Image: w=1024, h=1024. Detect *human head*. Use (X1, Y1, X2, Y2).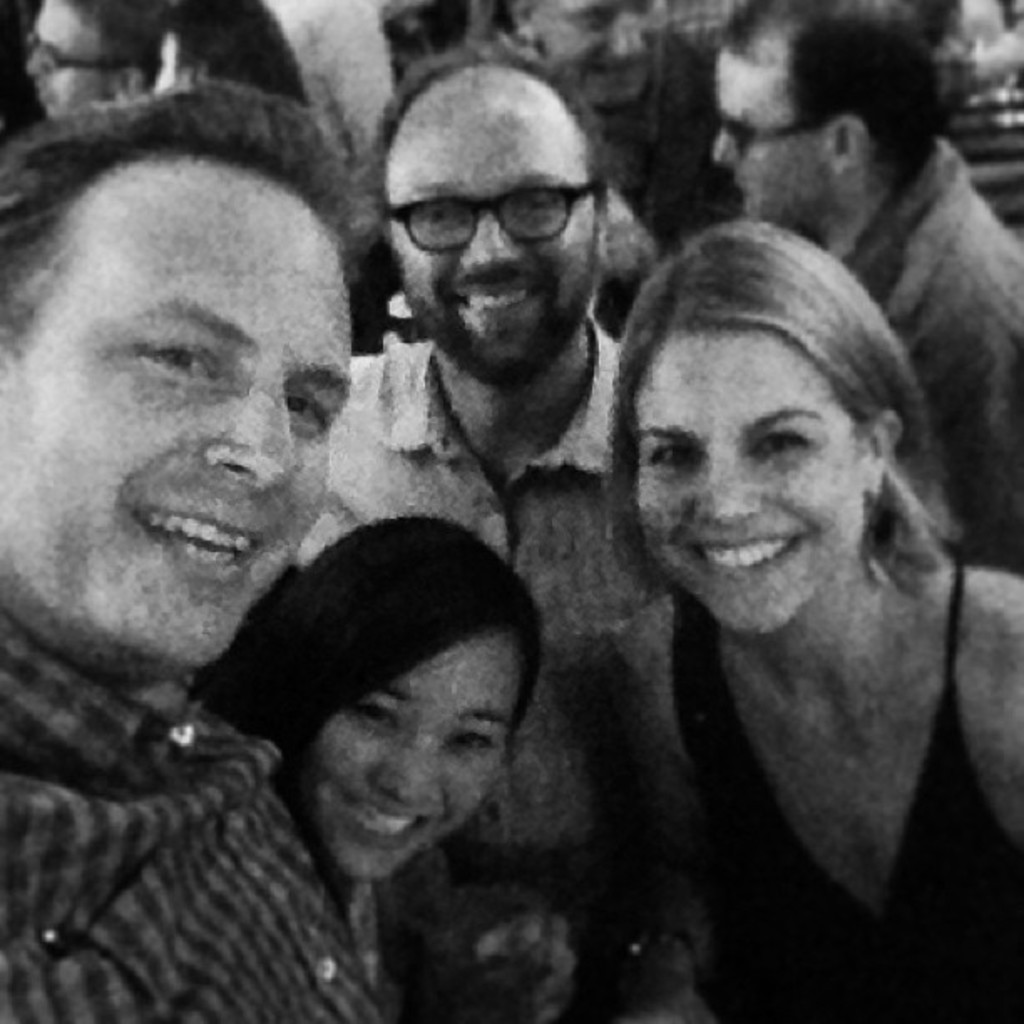
(248, 517, 542, 878).
